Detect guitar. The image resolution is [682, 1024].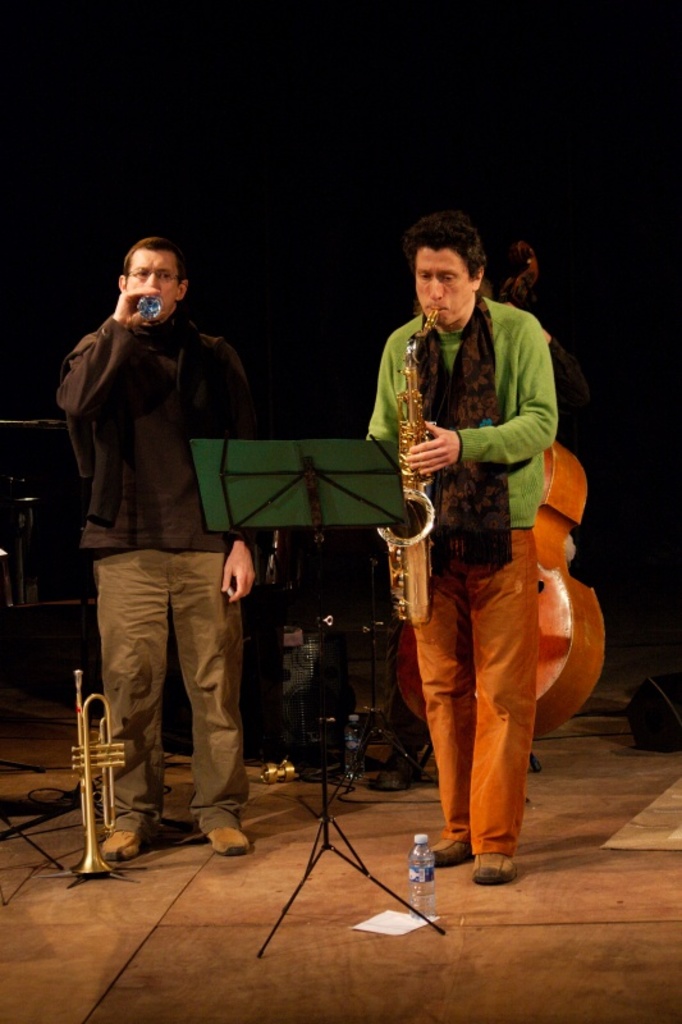
l=384, t=214, r=609, b=762.
